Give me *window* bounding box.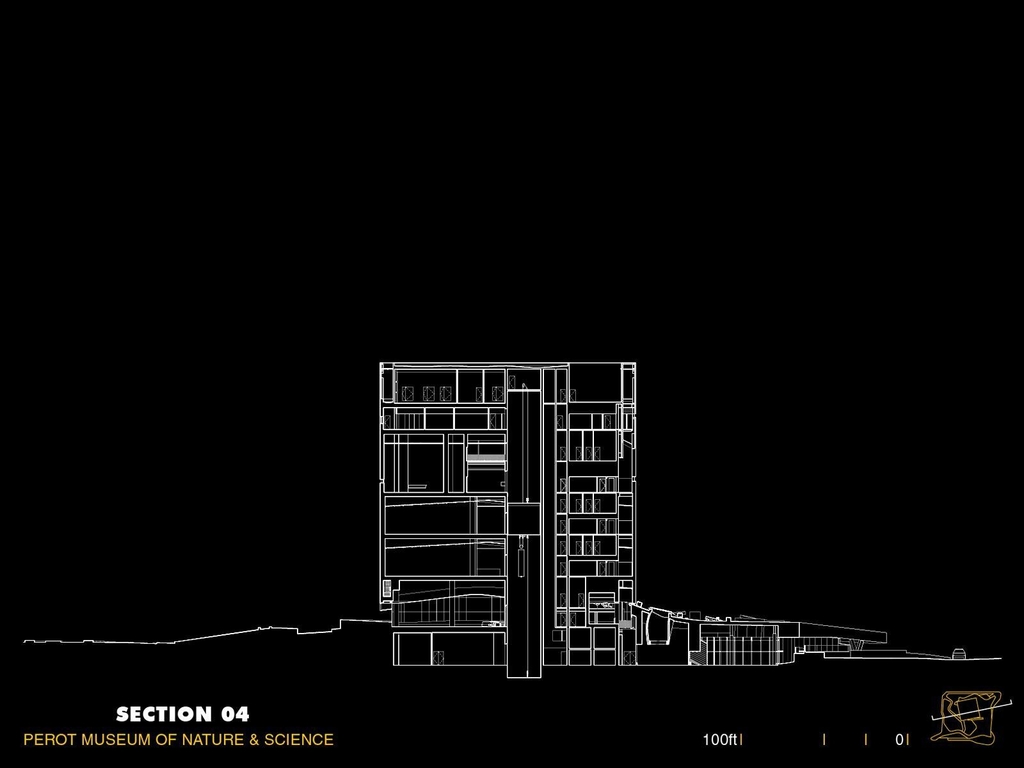
Rect(571, 388, 575, 403).
